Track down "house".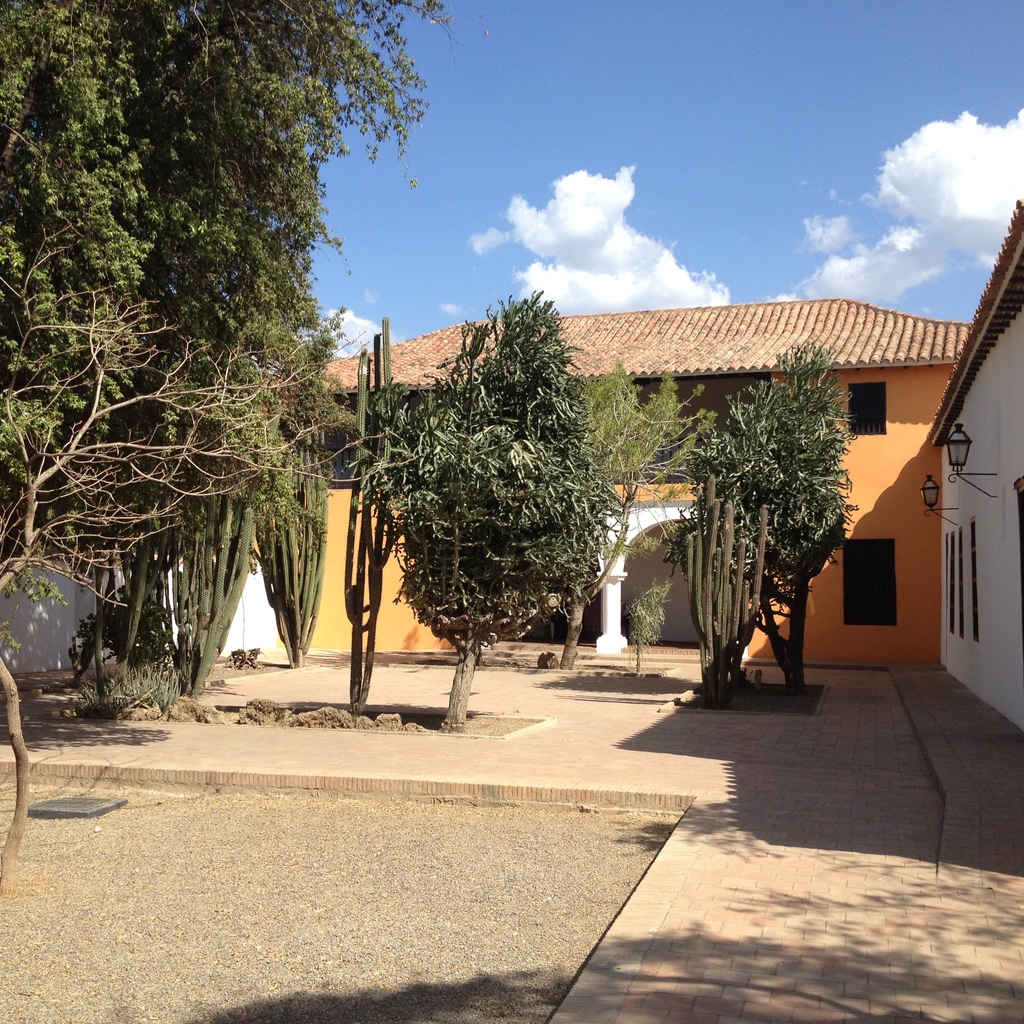
Tracked to (922, 216, 1023, 719).
